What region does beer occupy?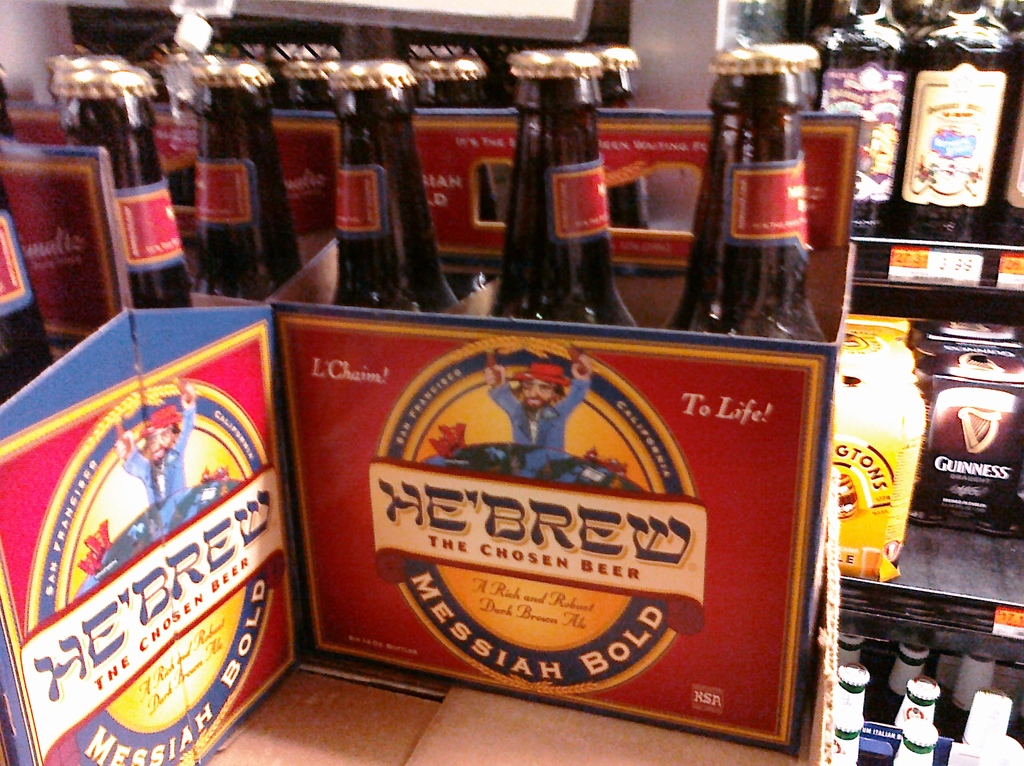
[left=896, top=676, right=948, bottom=729].
